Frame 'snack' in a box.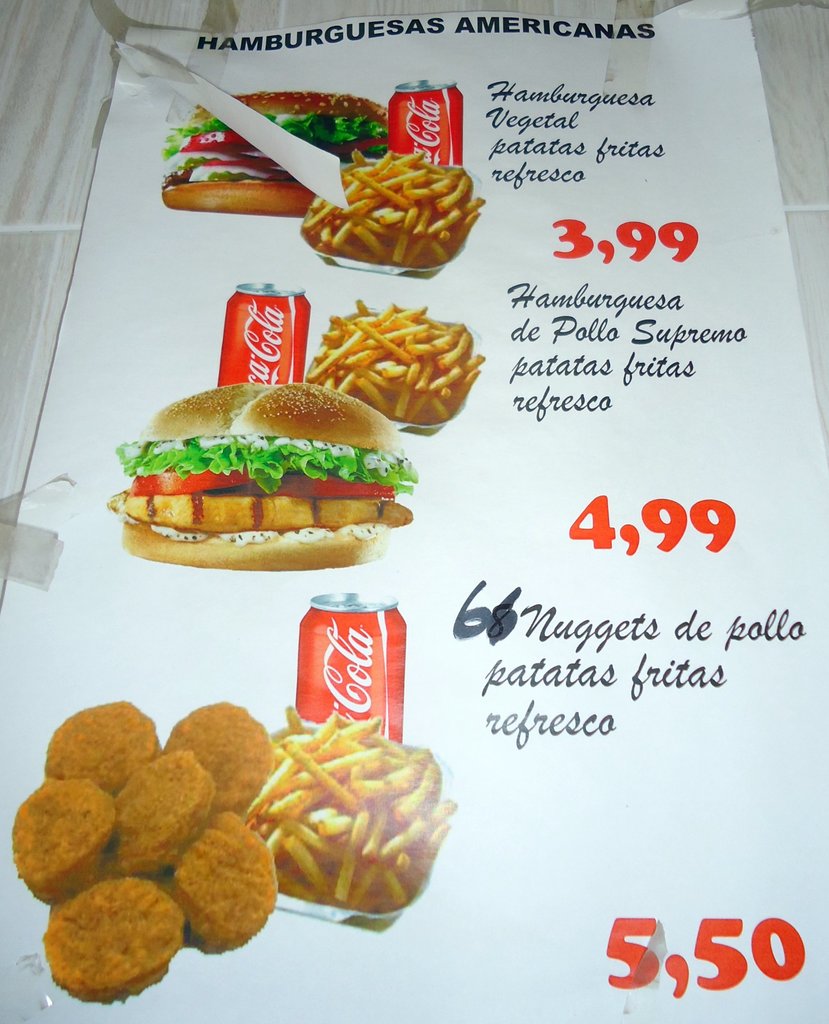
bbox(234, 744, 439, 922).
